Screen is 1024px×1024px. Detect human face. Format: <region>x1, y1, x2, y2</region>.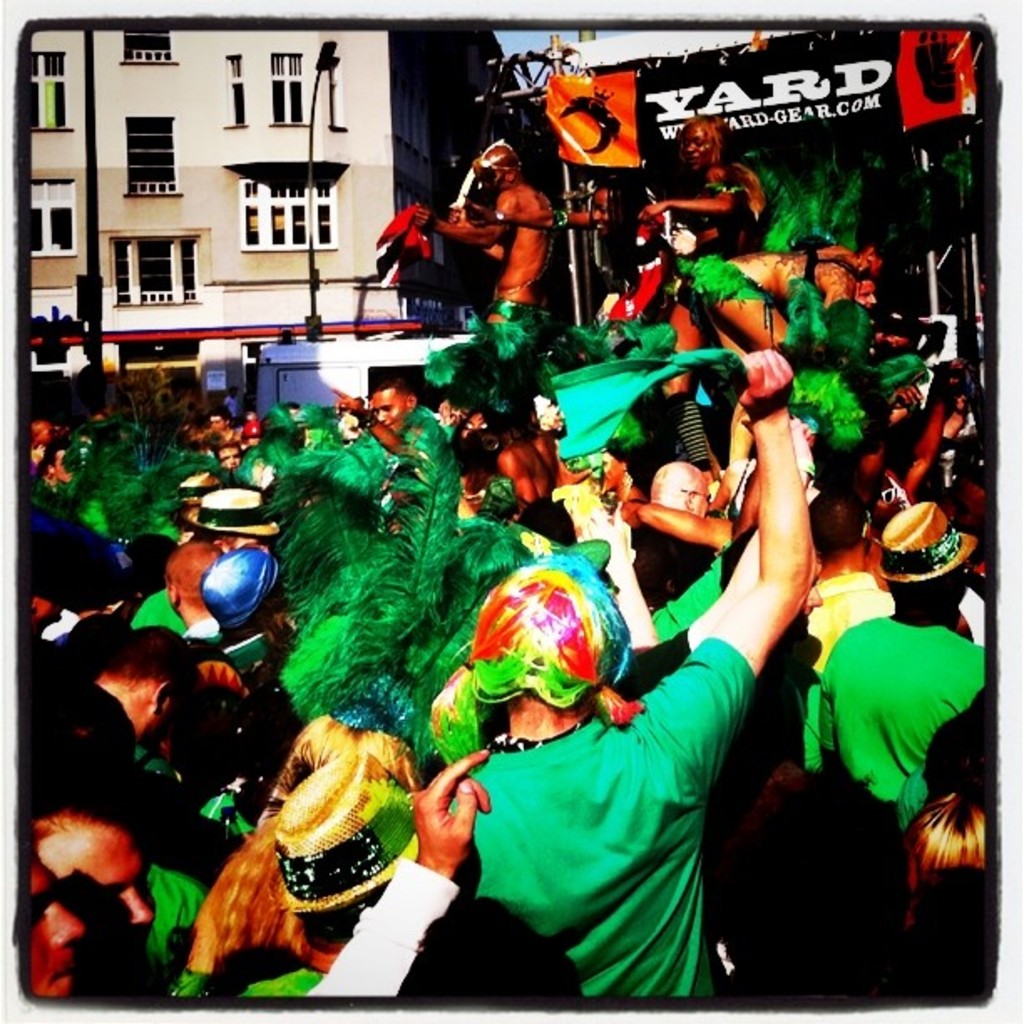
<region>27, 857, 84, 994</region>.
